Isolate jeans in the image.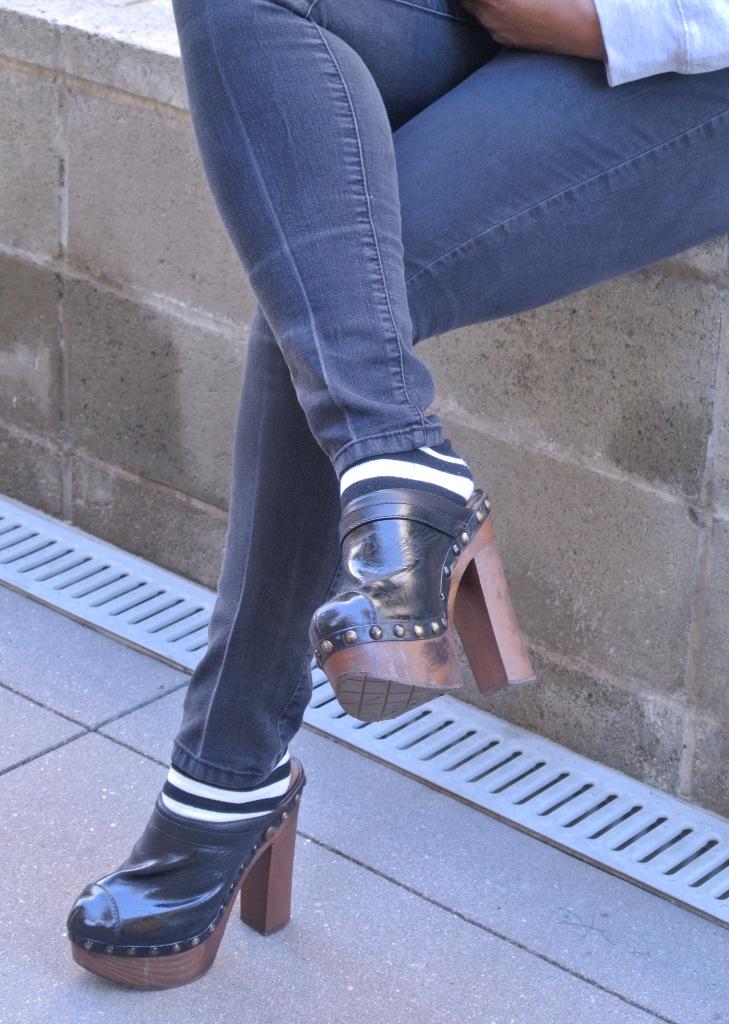
Isolated region: <bbox>165, 0, 728, 790</bbox>.
